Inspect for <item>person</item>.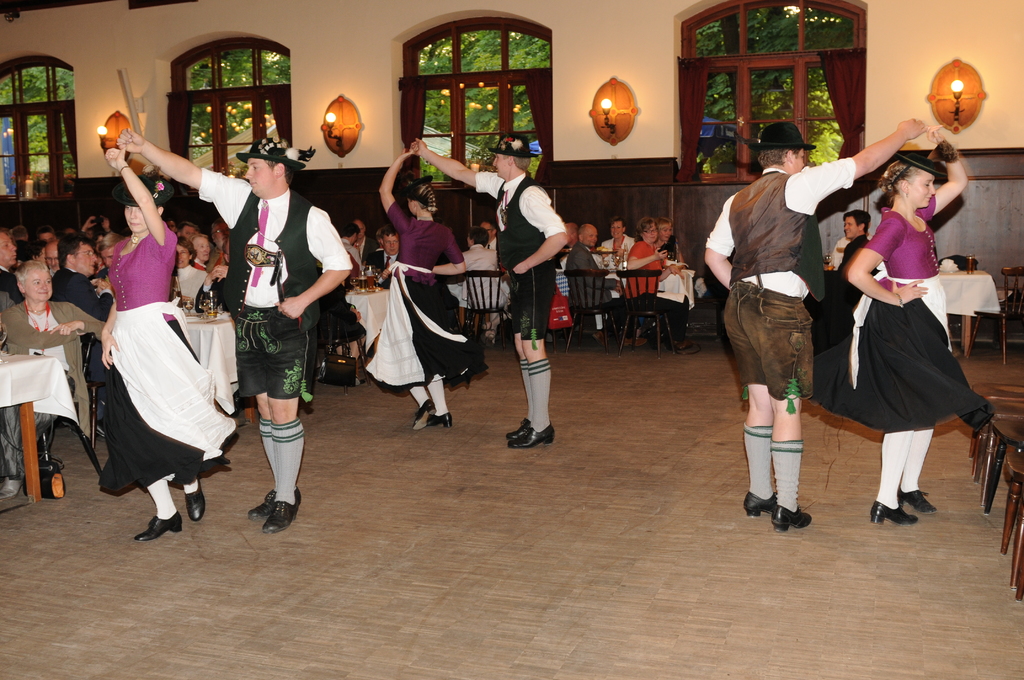
Inspection: bbox(836, 210, 874, 274).
